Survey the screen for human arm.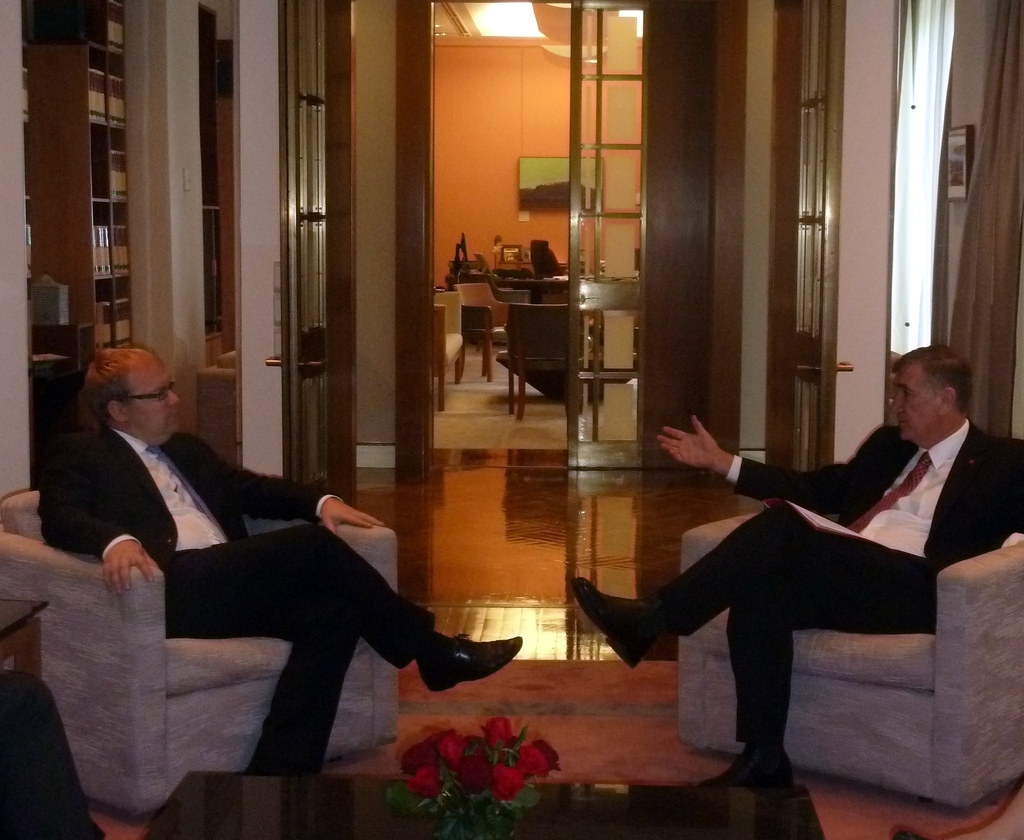
Survey found: x1=657, y1=415, x2=904, y2=513.
